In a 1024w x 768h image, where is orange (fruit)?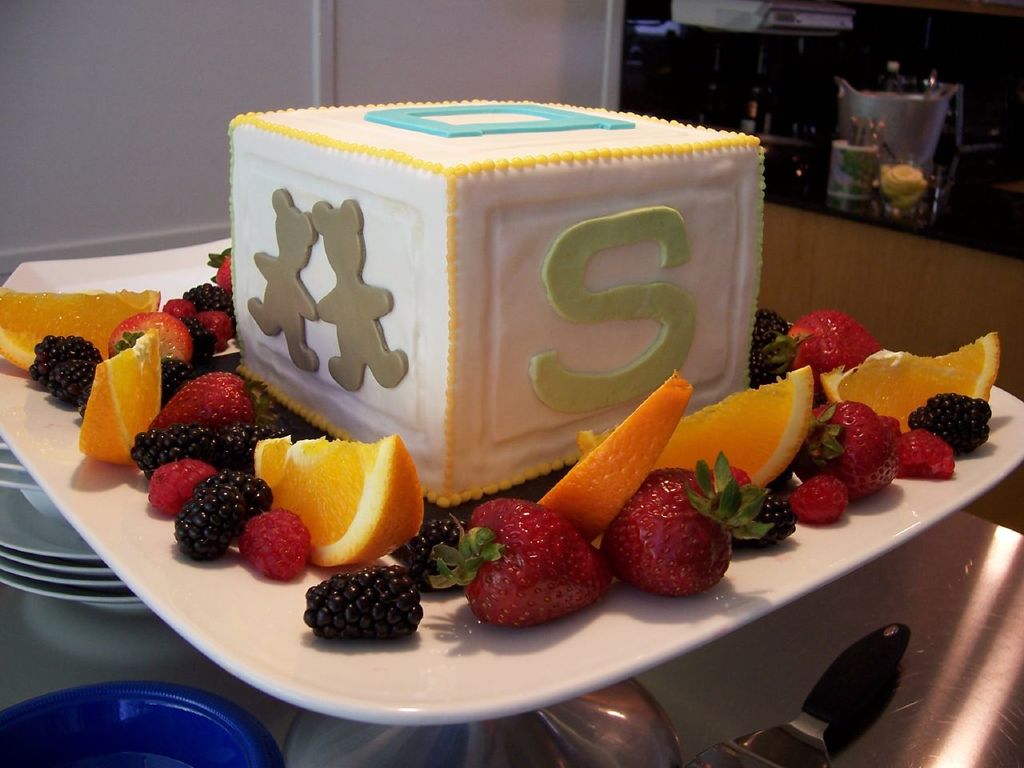
{"x1": 582, "y1": 362, "x2": 814, "y2": 478}.
